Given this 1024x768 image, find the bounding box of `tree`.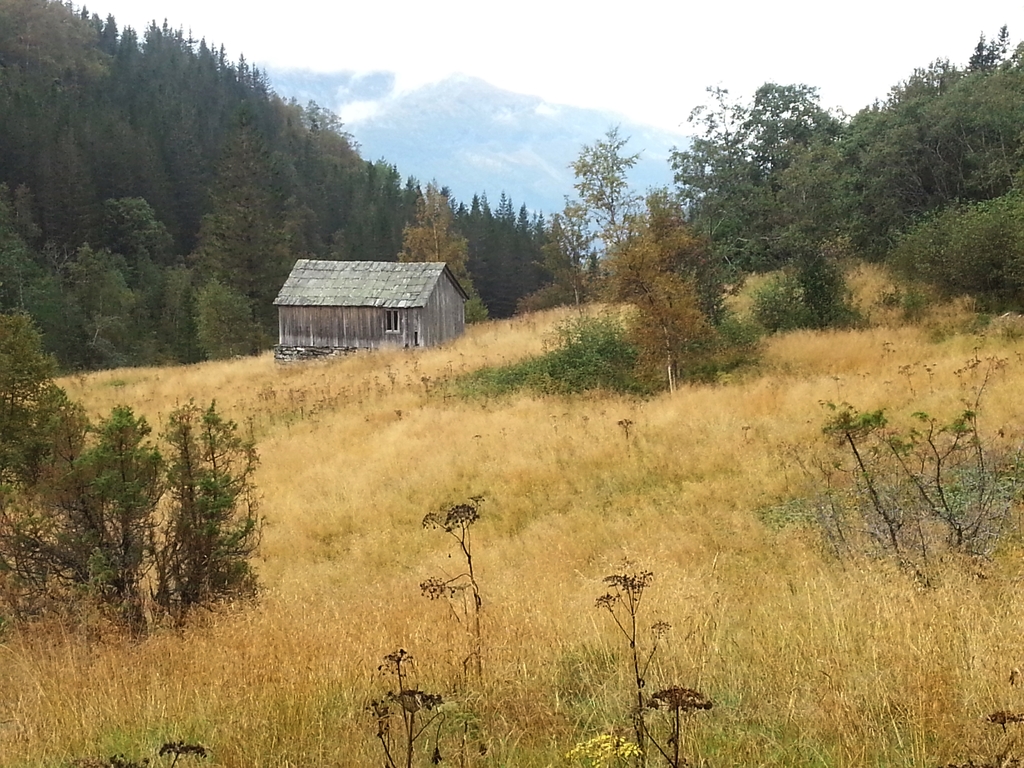
rect(0, 415, 159, 619).
